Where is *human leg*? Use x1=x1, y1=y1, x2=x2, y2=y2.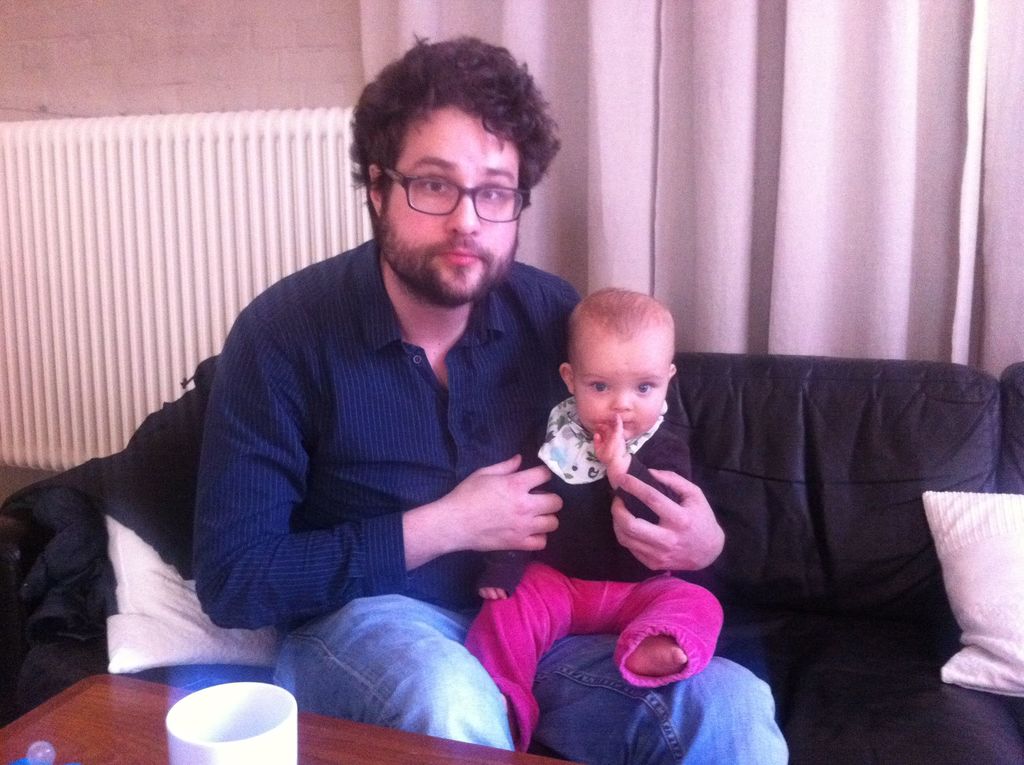
x1=279, y1=599, x2=516, y2=753.
